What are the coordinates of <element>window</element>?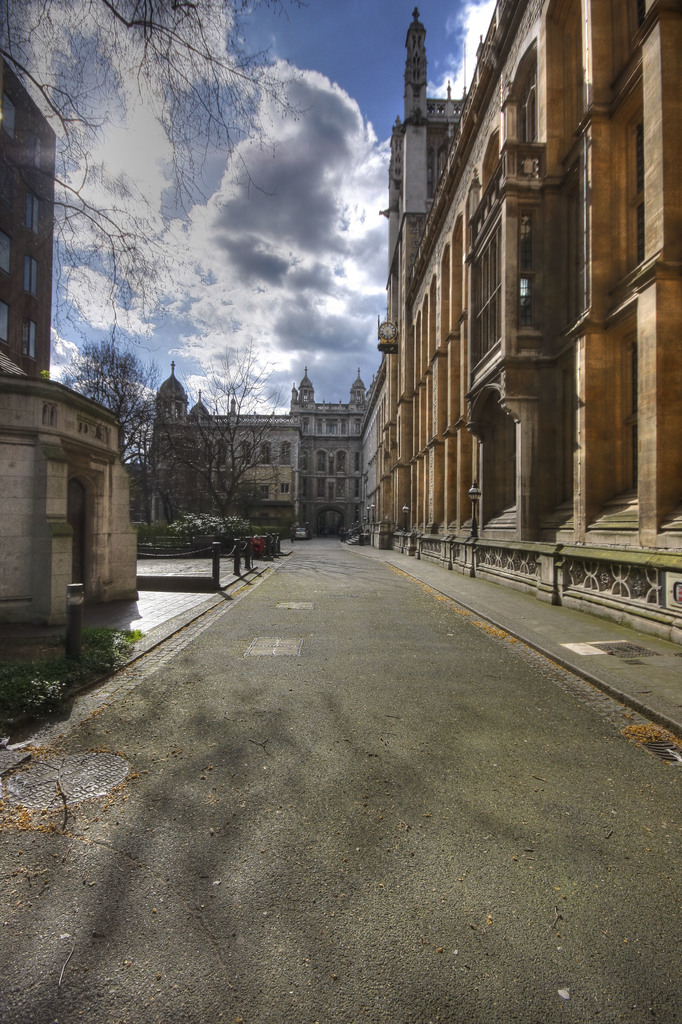
336,477,346,498.
